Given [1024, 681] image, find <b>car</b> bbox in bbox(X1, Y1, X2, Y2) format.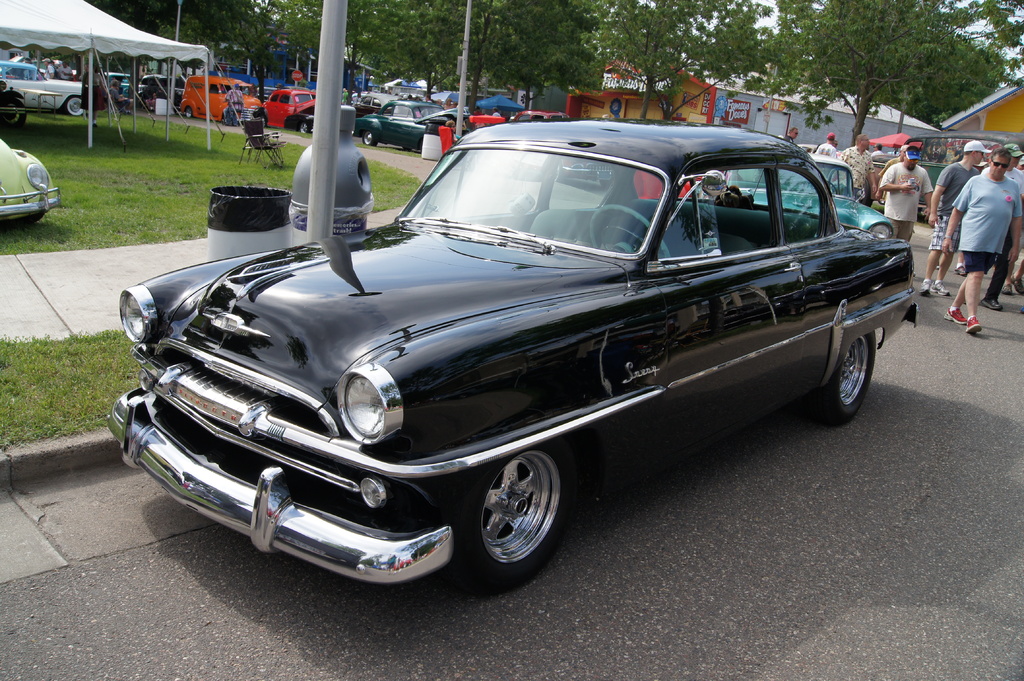
bbox(0, 136, 63, 223).
